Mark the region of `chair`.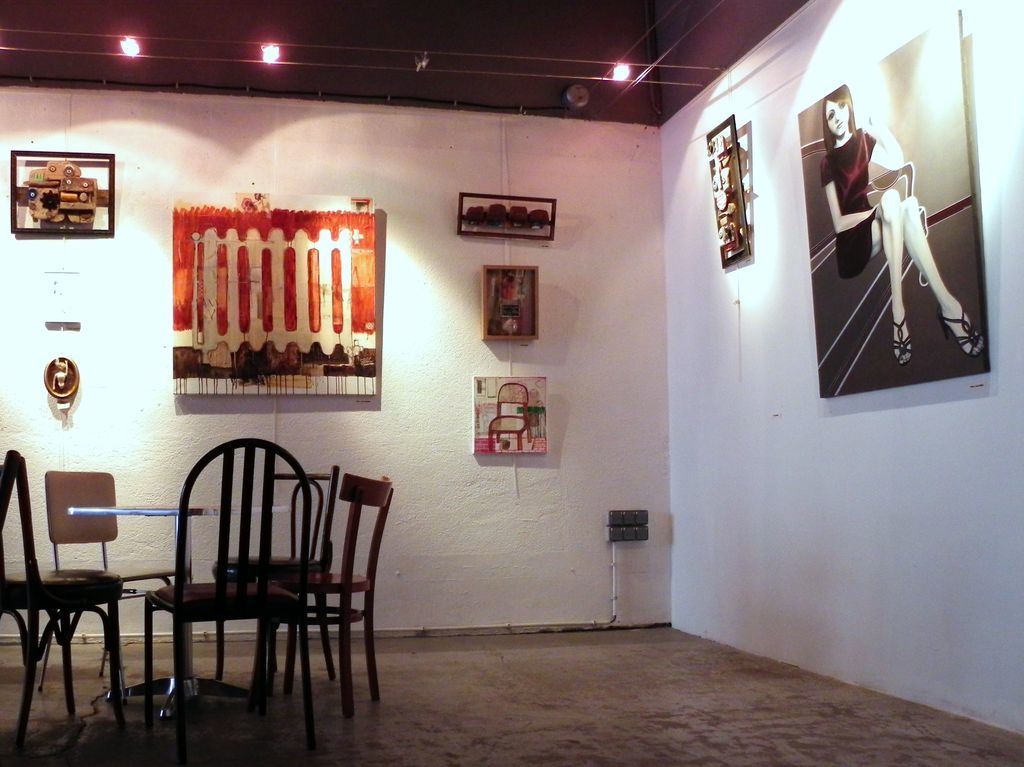
Region: crop(36, 470, 187, 716).
